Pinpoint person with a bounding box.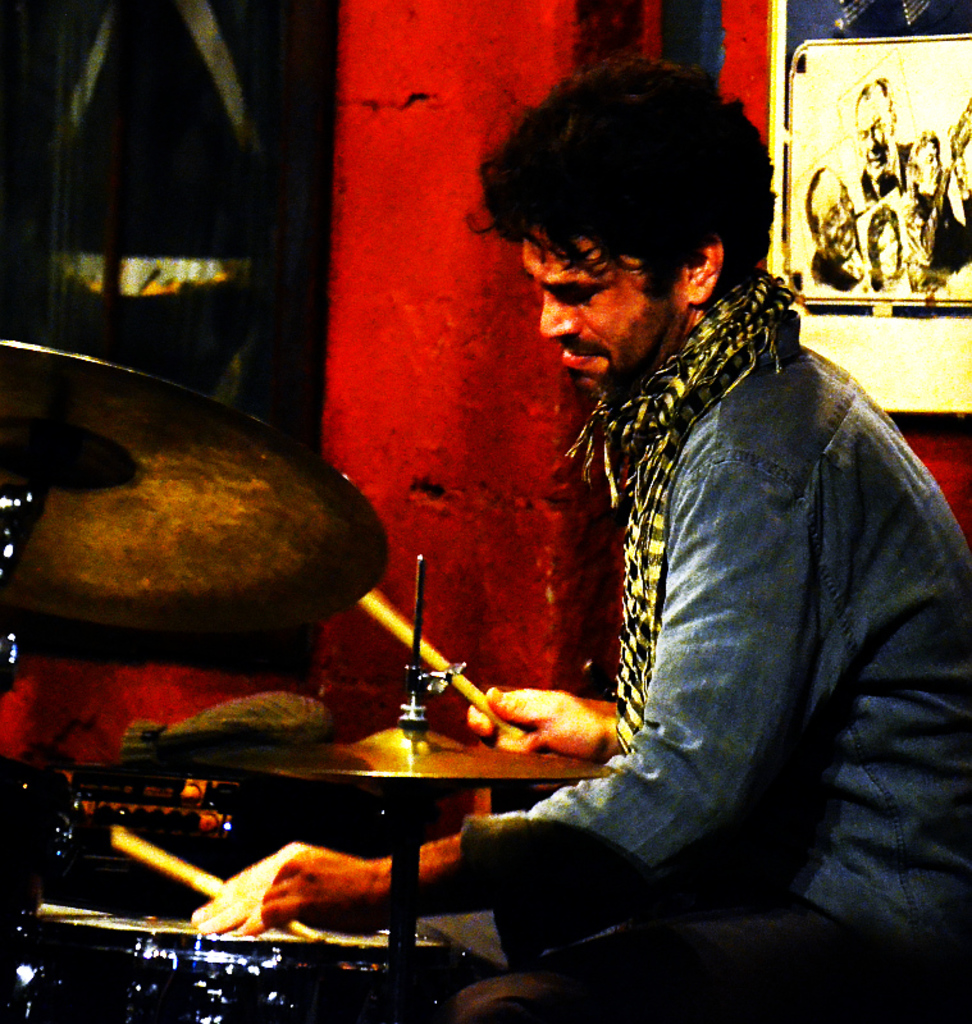
245 63 971 1023.
